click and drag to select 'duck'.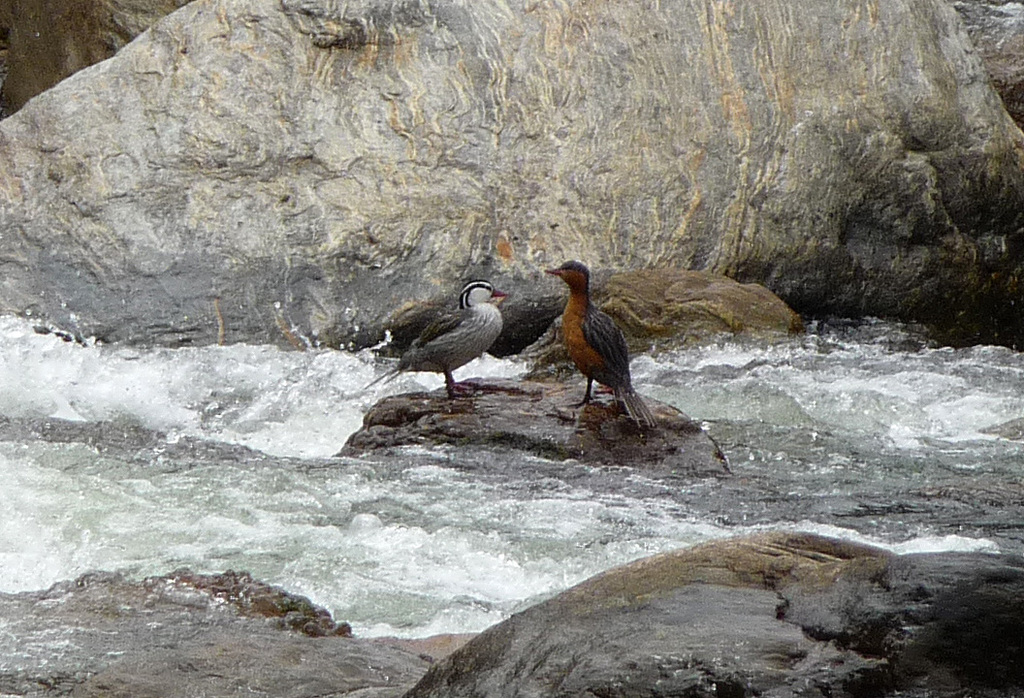
Selection: 390/280/509/398.
